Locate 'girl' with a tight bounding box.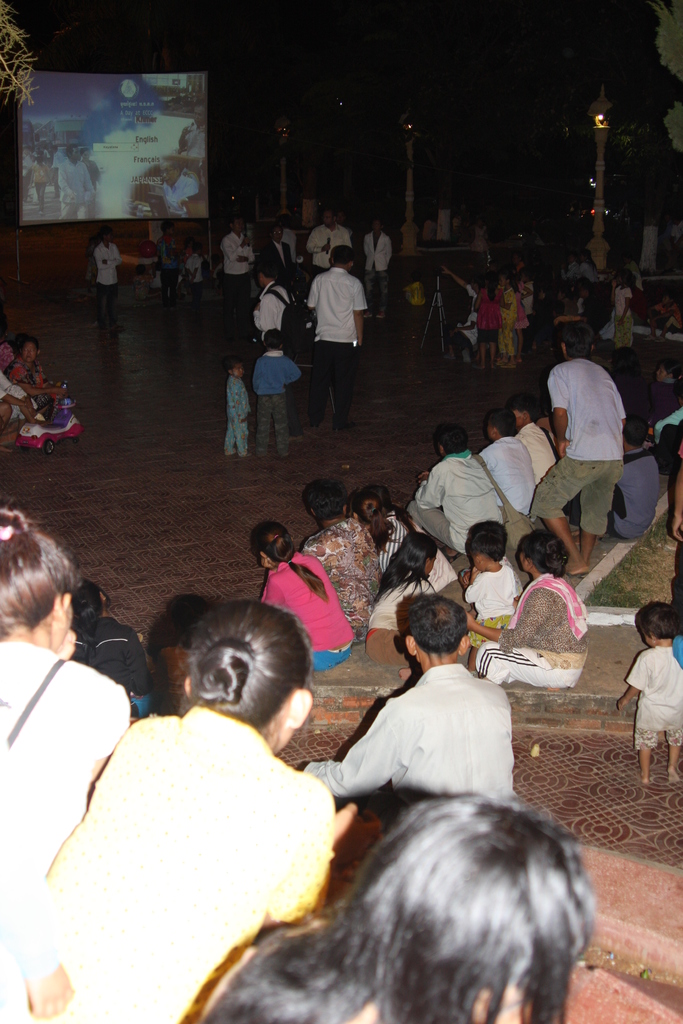
[497,270,518,364].
